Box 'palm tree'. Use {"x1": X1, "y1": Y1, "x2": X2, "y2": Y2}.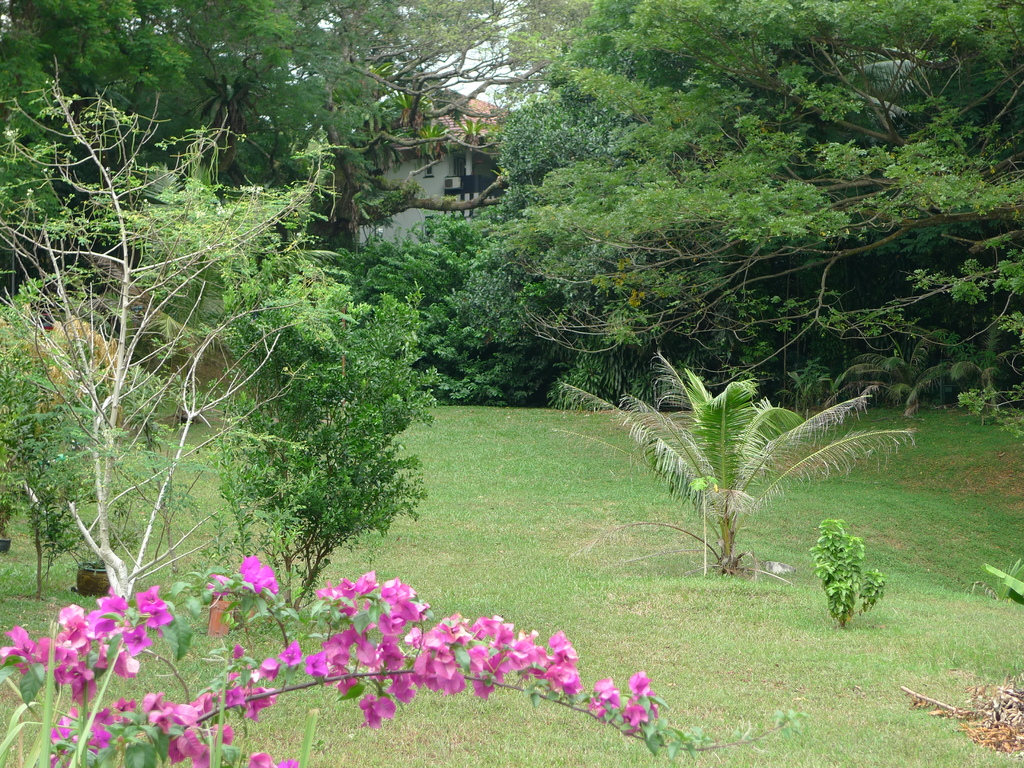
{"x1": 13, "y1": 168, "x2": 196, "y2": 576}.
